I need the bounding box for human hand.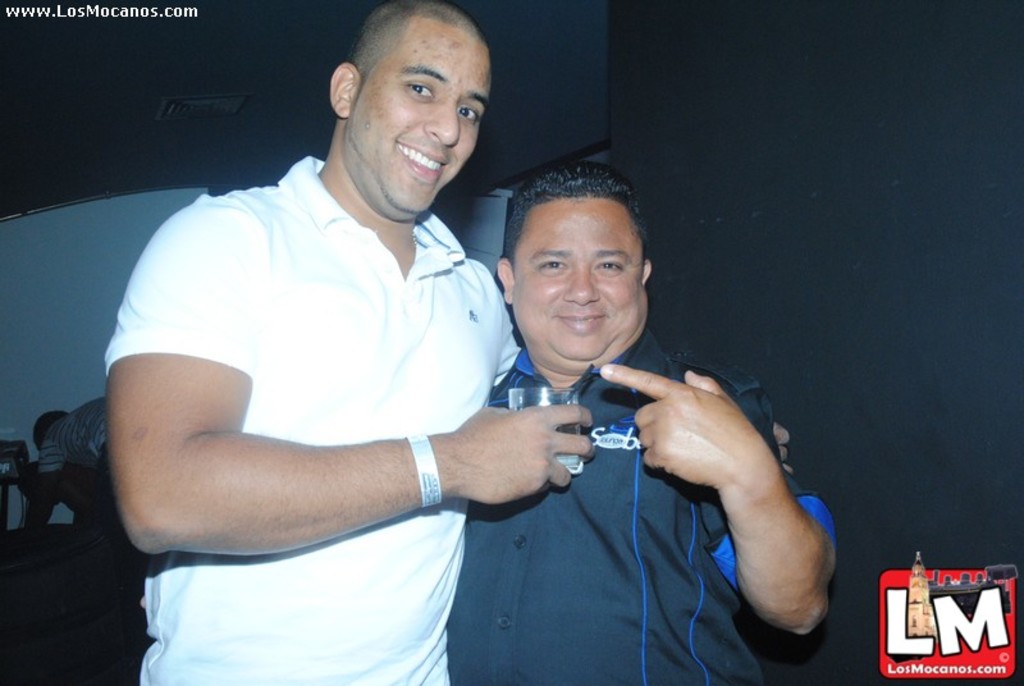
Here it is: x1=447, y1=399, x2=599, y2=509.
